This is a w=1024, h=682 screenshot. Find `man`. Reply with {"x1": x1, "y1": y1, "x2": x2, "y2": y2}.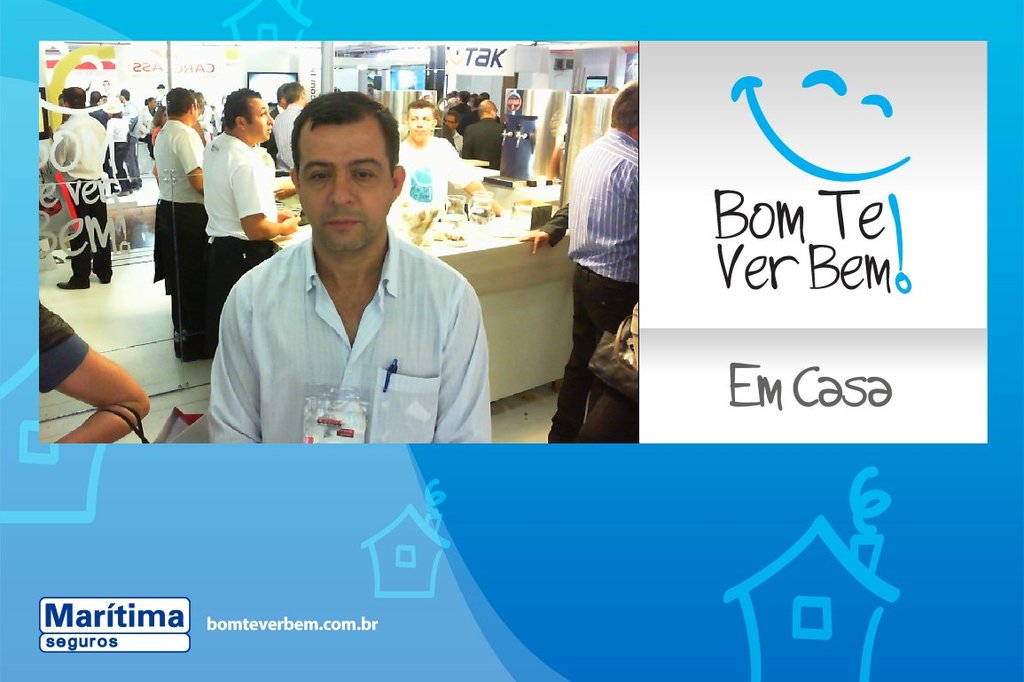
{"x1": 444, "y1": 109, "x2": 465, "y2": 151}.
